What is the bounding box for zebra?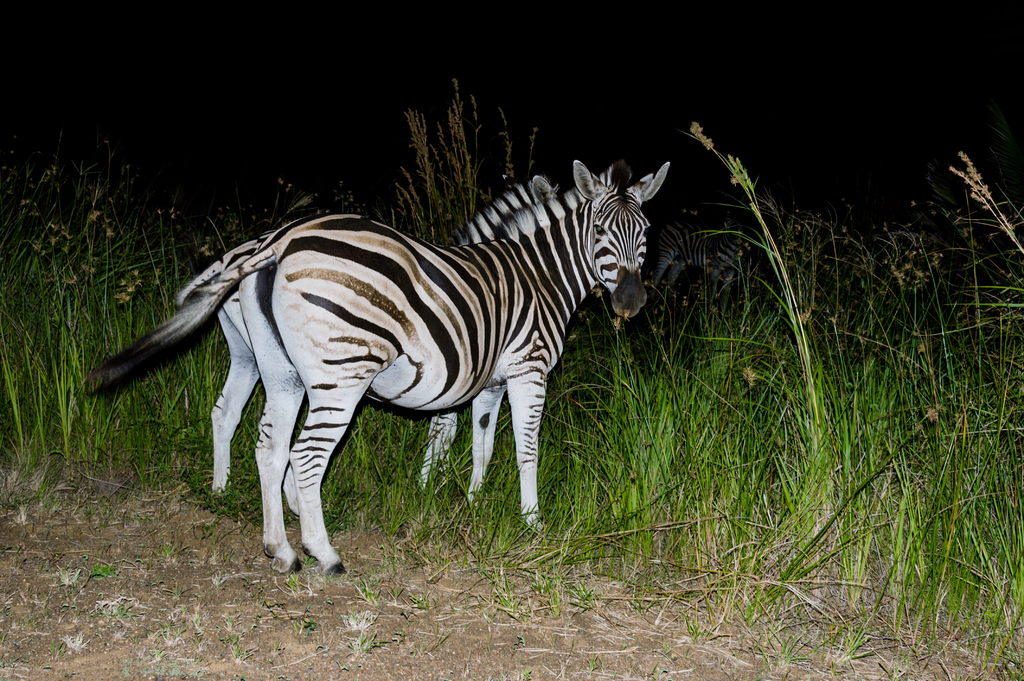
detection(173, 172, 564, 507).
